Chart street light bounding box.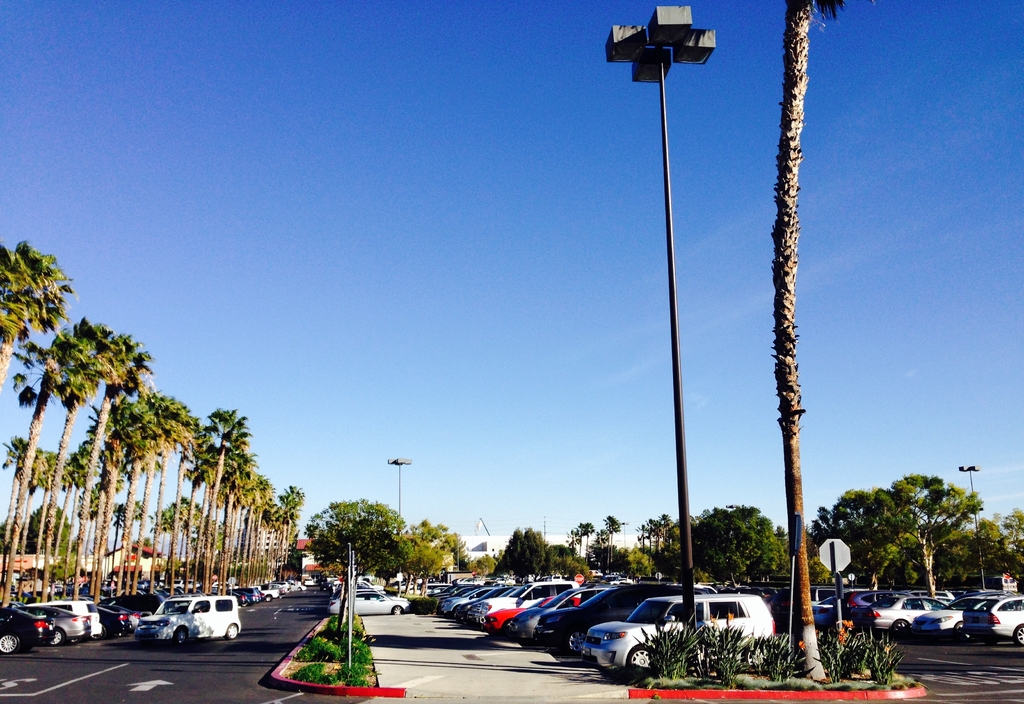
Charted: detection(606, 5, 720, 676).
